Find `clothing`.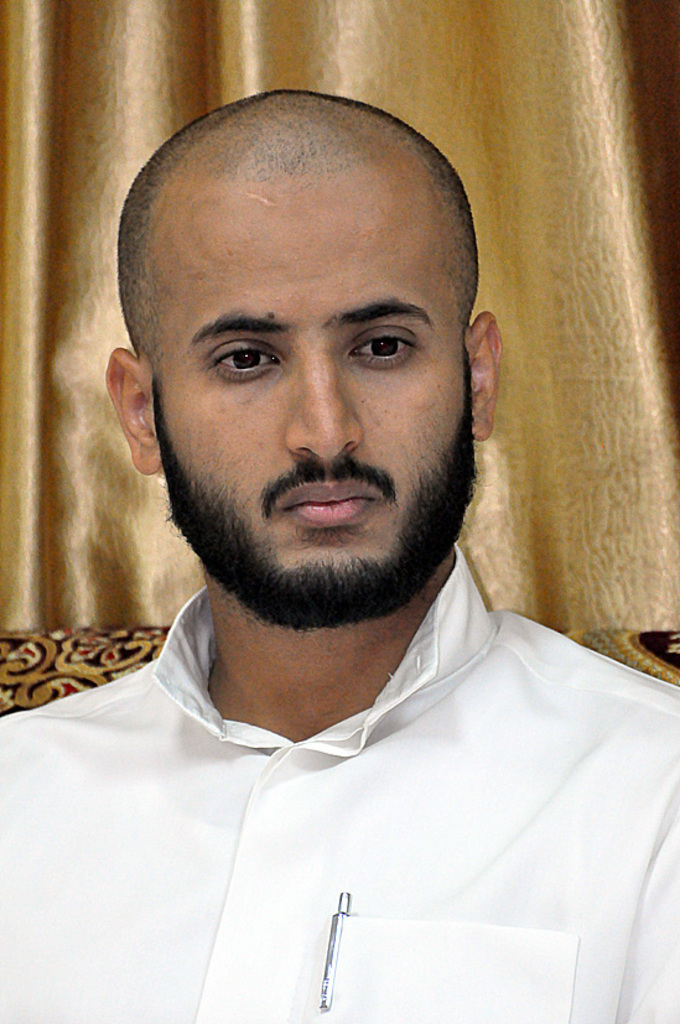
16/597/658/992.
